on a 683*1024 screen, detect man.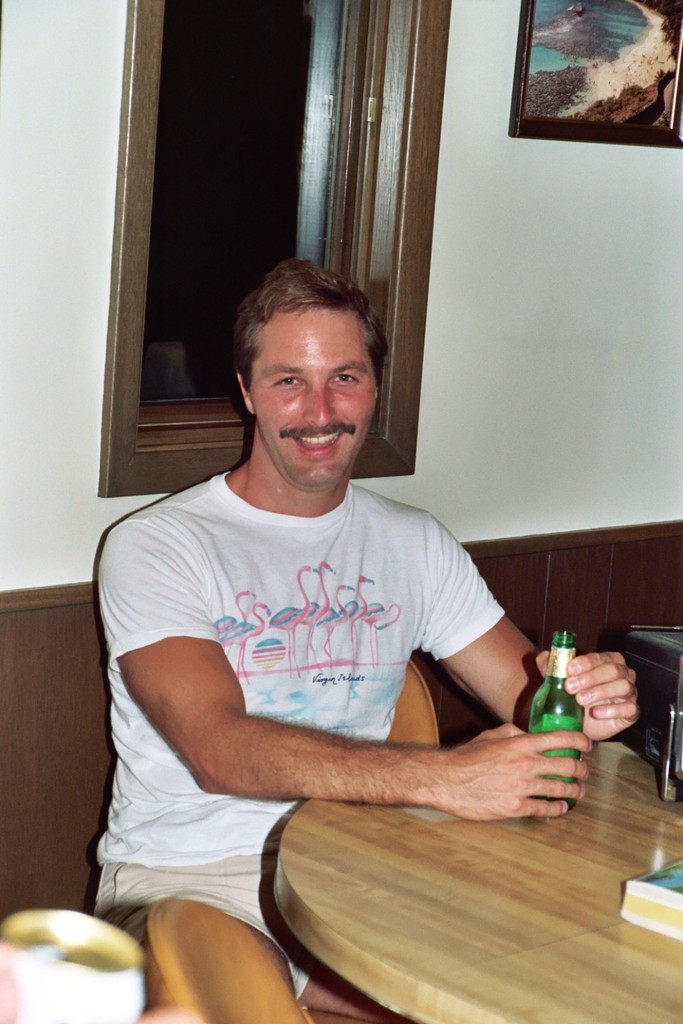
select_region(86, 225, 580, 932).
